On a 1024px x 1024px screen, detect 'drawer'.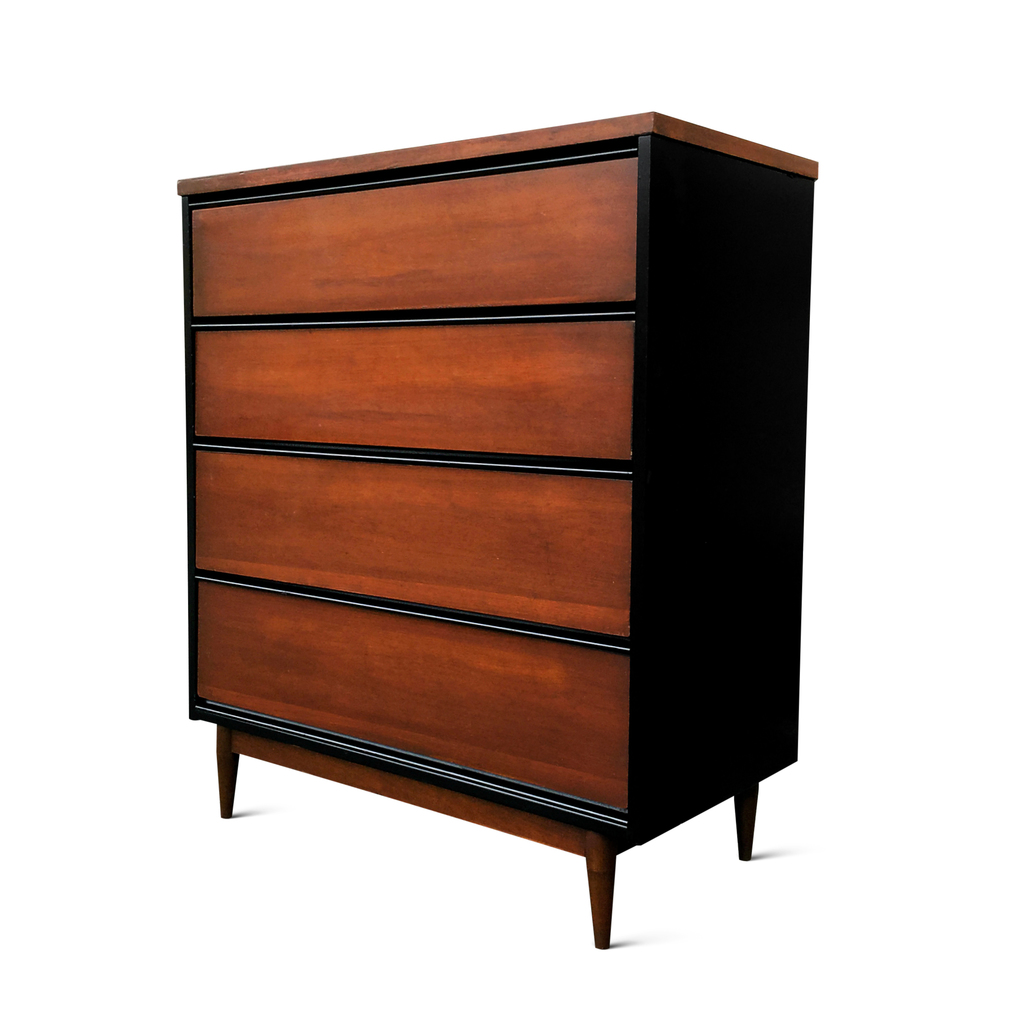
x1=195 y1=314 x2=634 y2=461.
